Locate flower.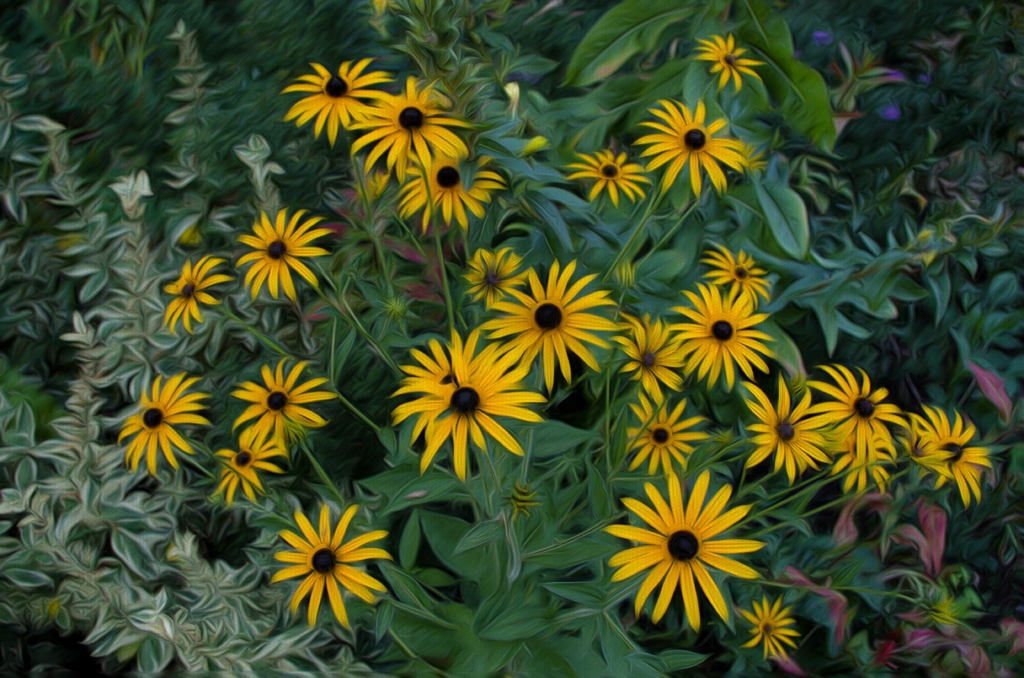
Bounding box: bbox=(349, 71, 474, 179).
